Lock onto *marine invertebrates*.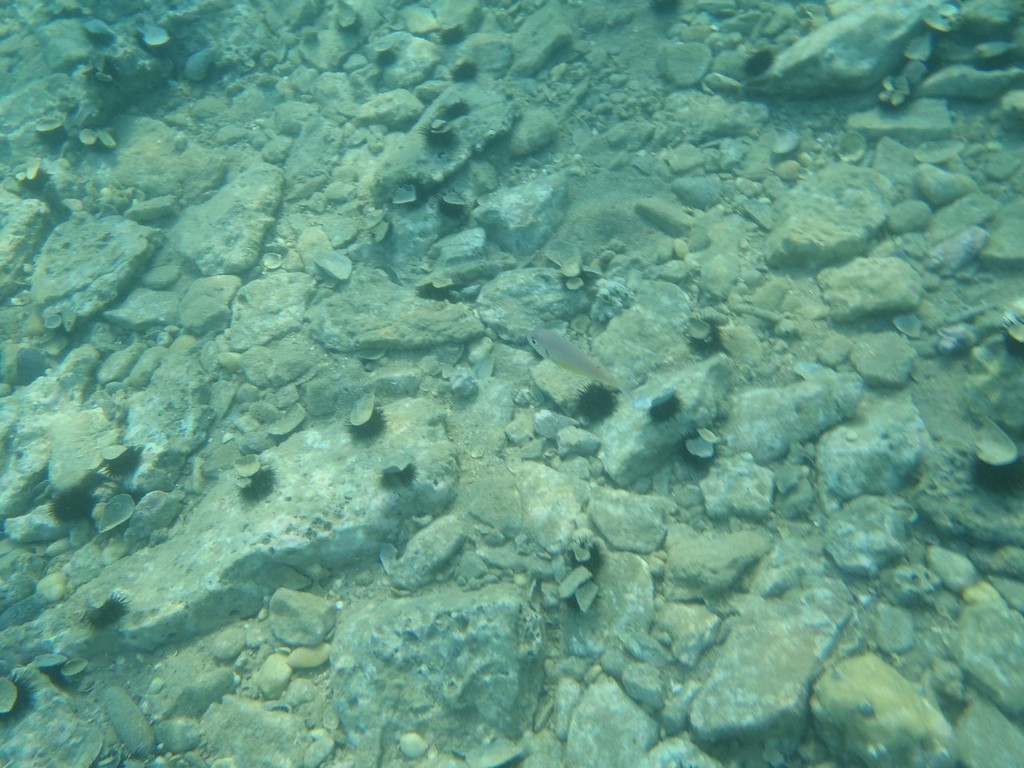
Locked: Rect(679, 314, 730, 362).
